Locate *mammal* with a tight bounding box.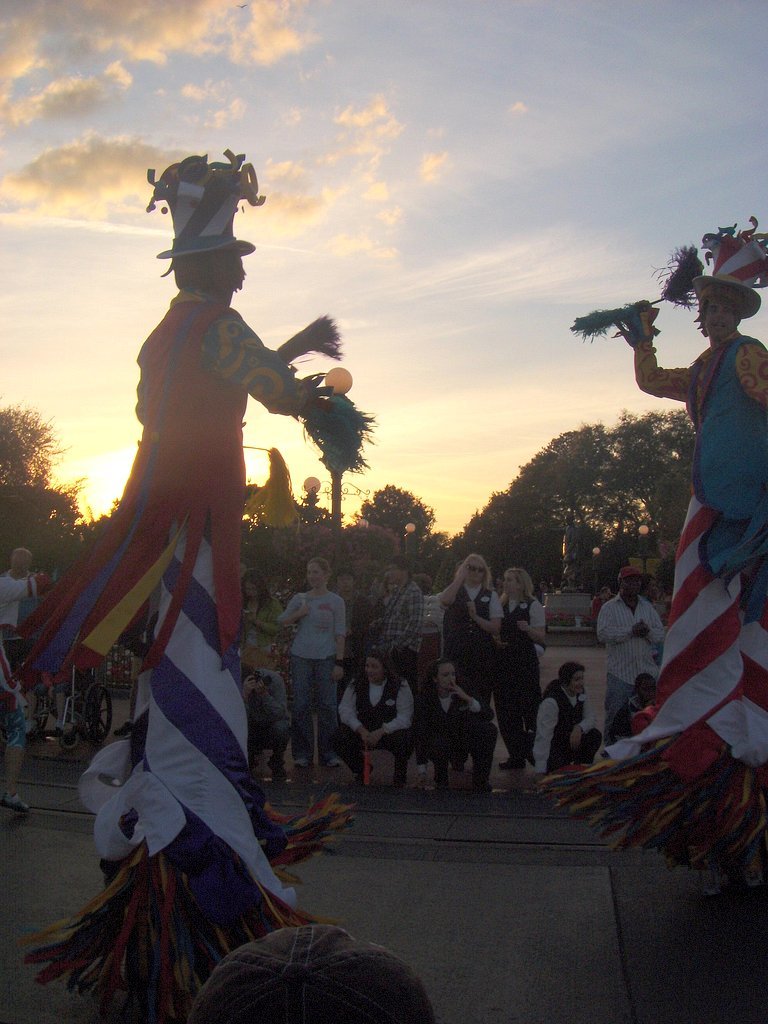
box(43, 232, 339, 938).
